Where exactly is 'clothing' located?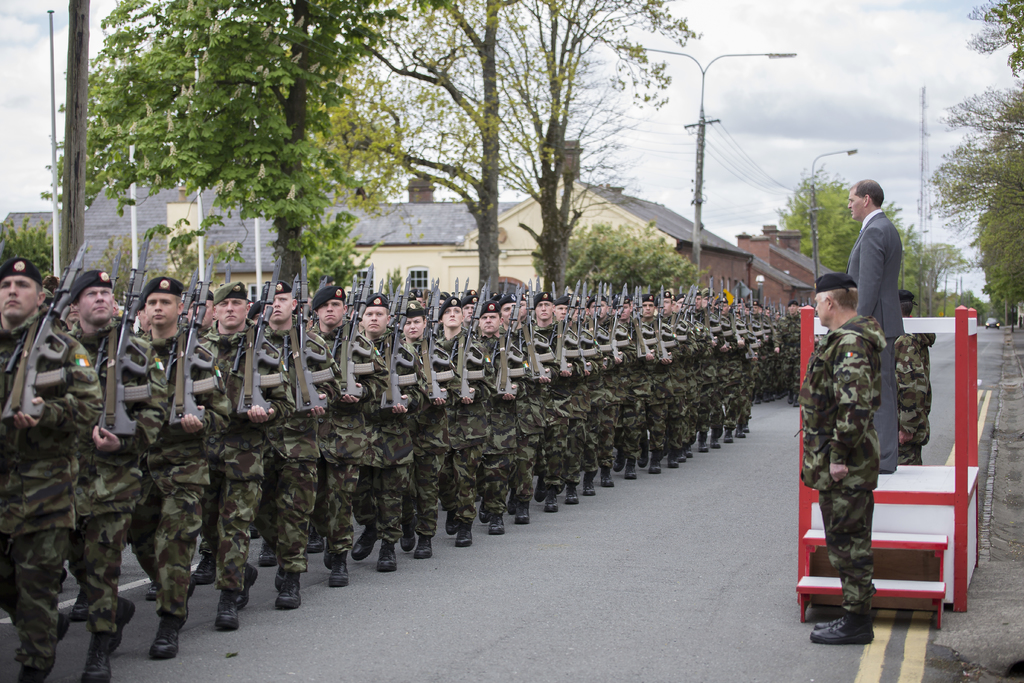
Its bounding box is [68, 313, 166, 662].
